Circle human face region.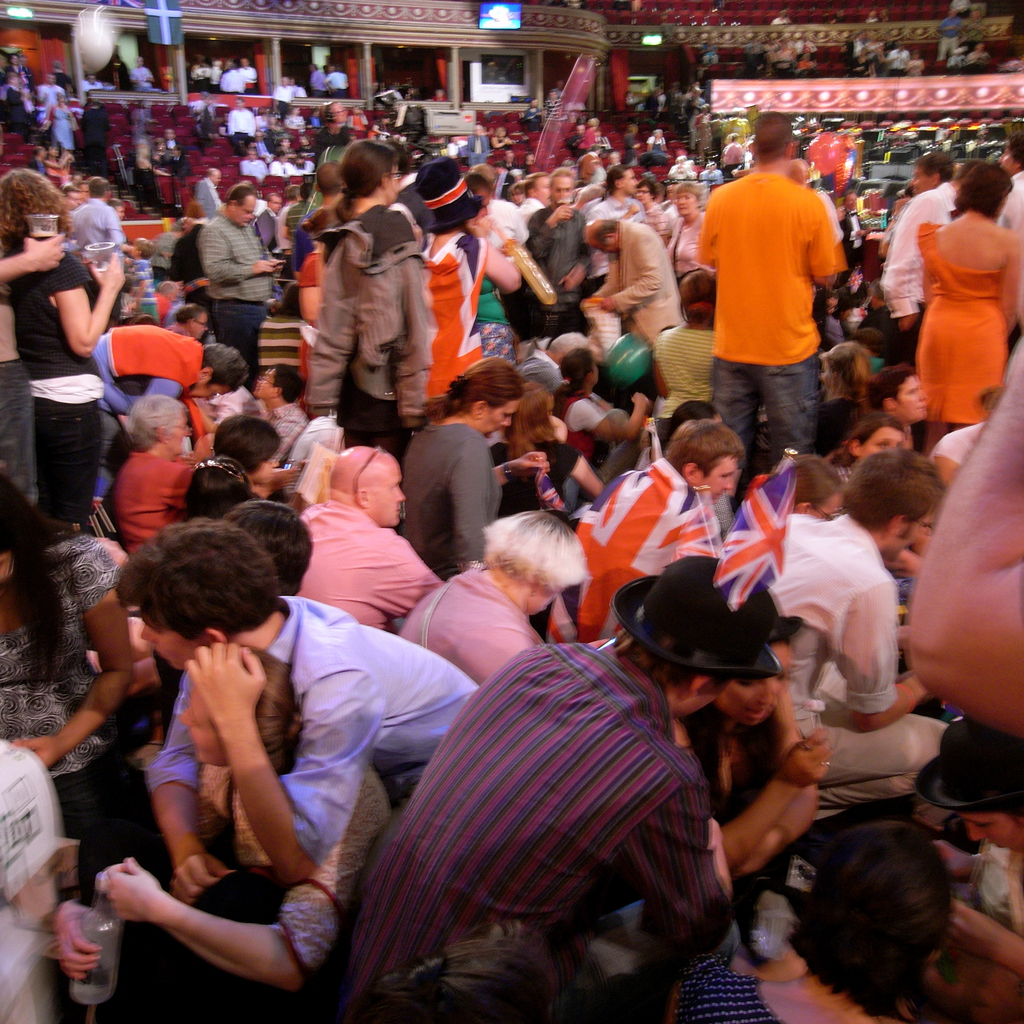
Region: 897:381:930:417.
